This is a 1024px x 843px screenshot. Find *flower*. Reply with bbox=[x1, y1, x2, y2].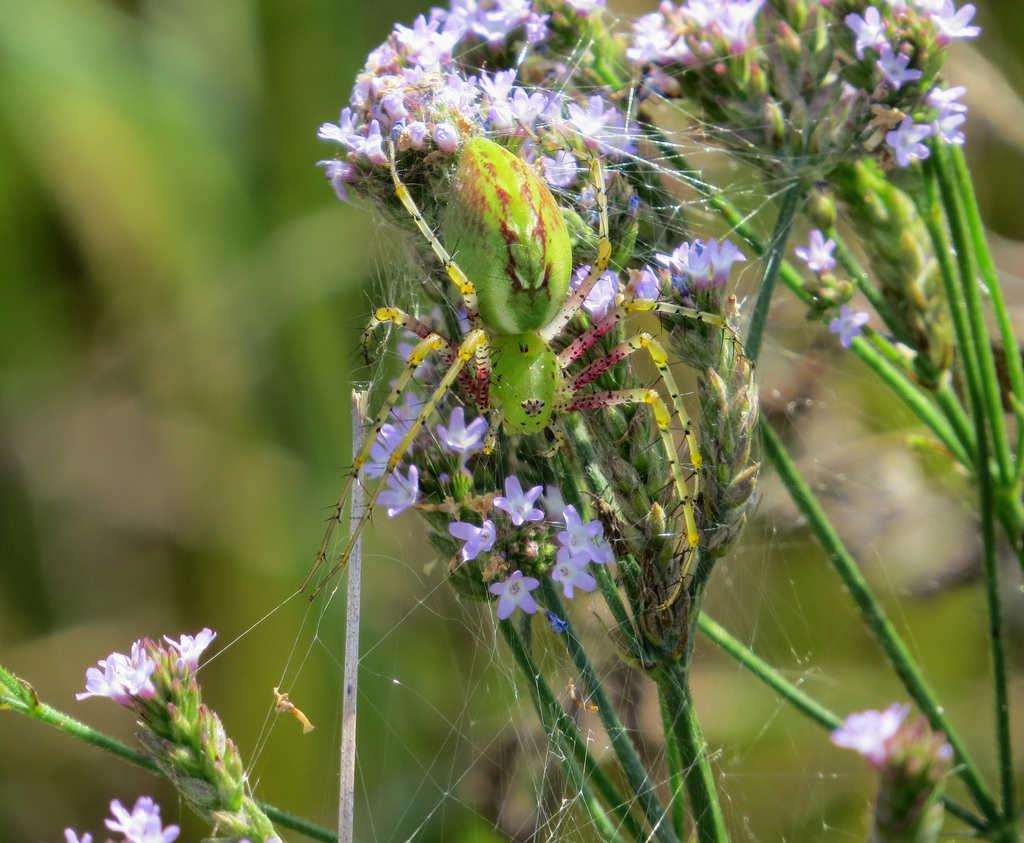
bbox=[933, 113, 966, 146].
